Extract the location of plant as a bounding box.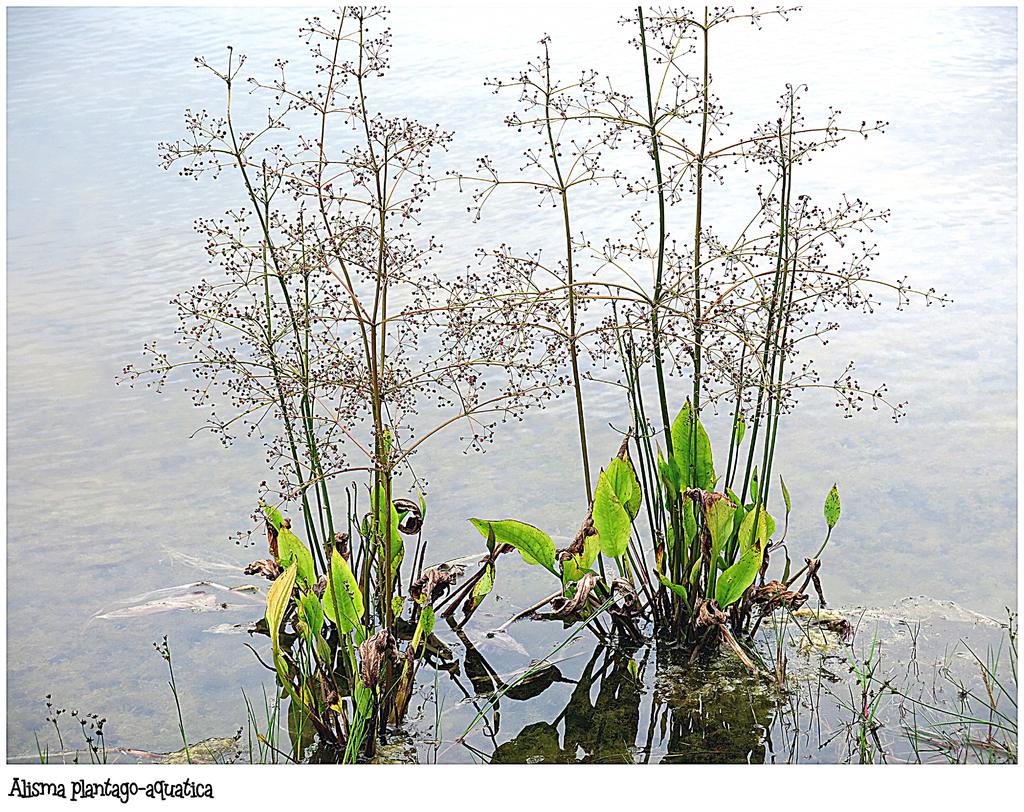
bbox=(146, 633, 192, 765).
